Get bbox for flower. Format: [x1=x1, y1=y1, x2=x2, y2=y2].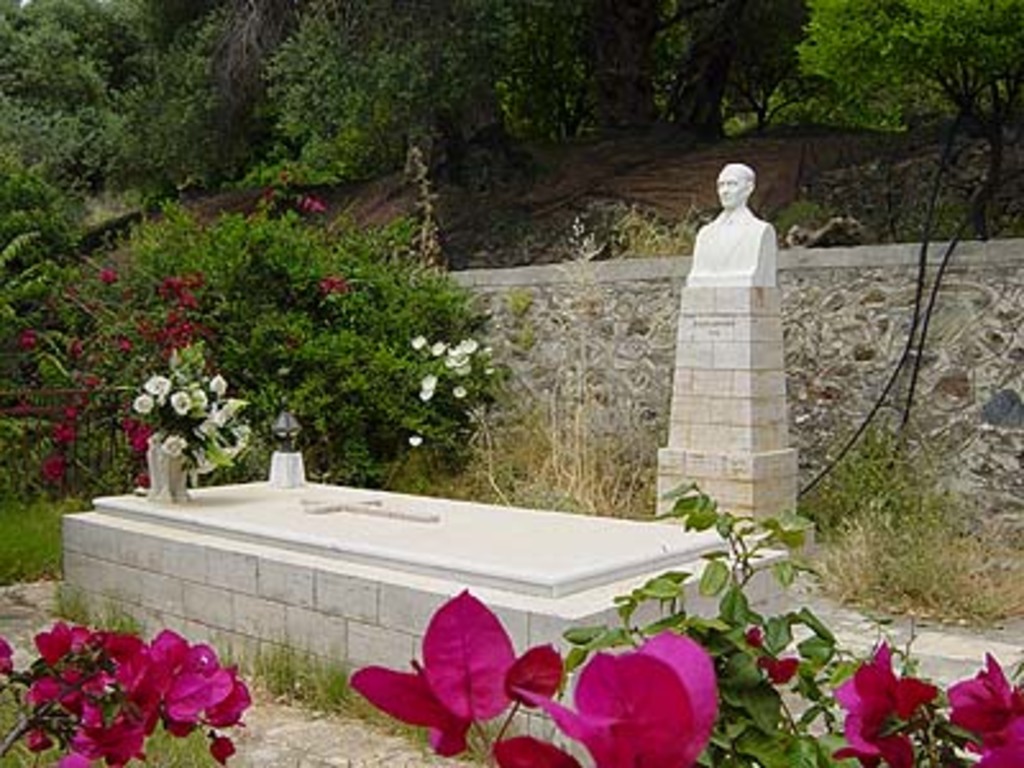
[x1=422, y1=374, x2=435, y2=399].
